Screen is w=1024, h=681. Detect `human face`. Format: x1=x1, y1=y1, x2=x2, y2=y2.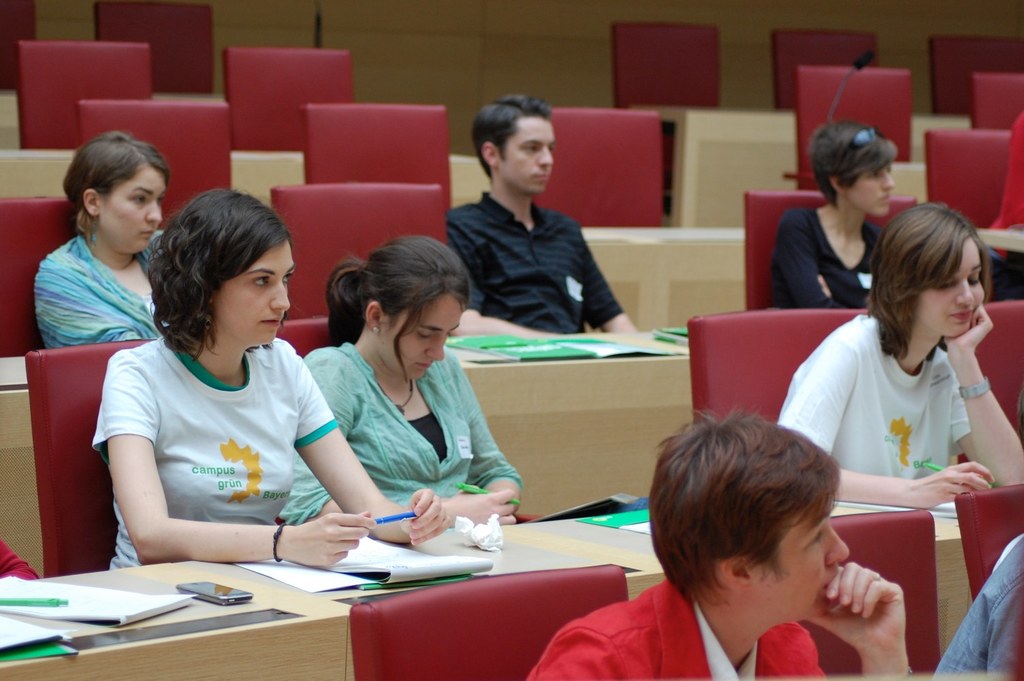
x1=98, y1=161, x2=166, y2=254.
